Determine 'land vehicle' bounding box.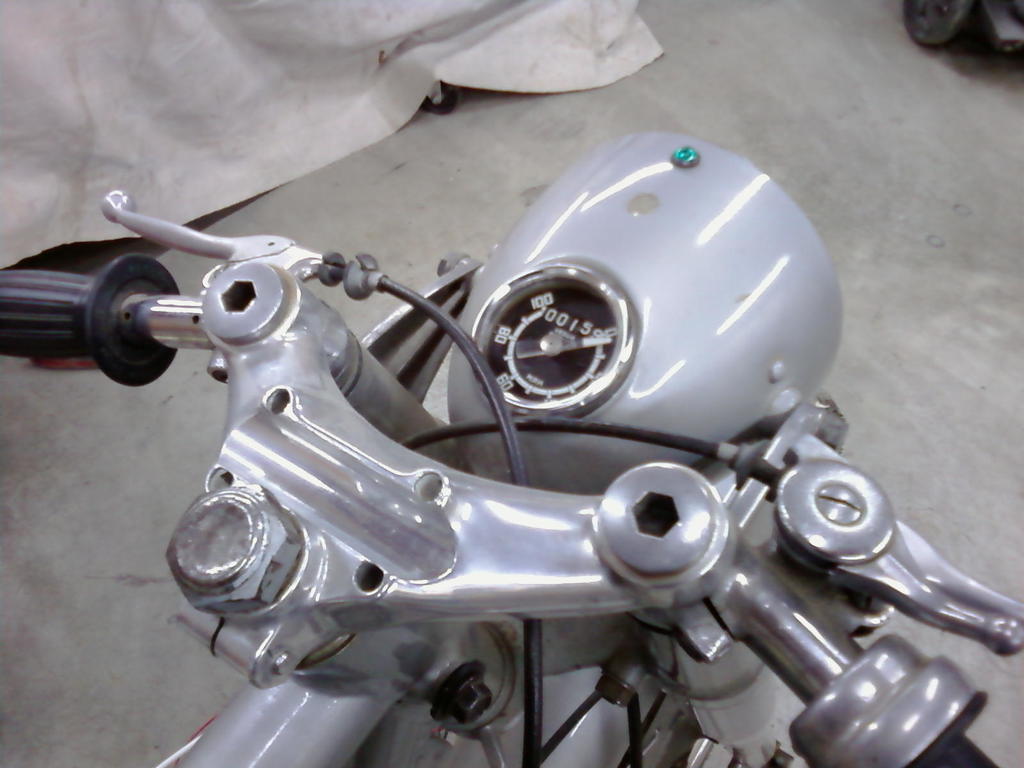
Determined: x1=100, y1=125, x2=1023, y2=767.
